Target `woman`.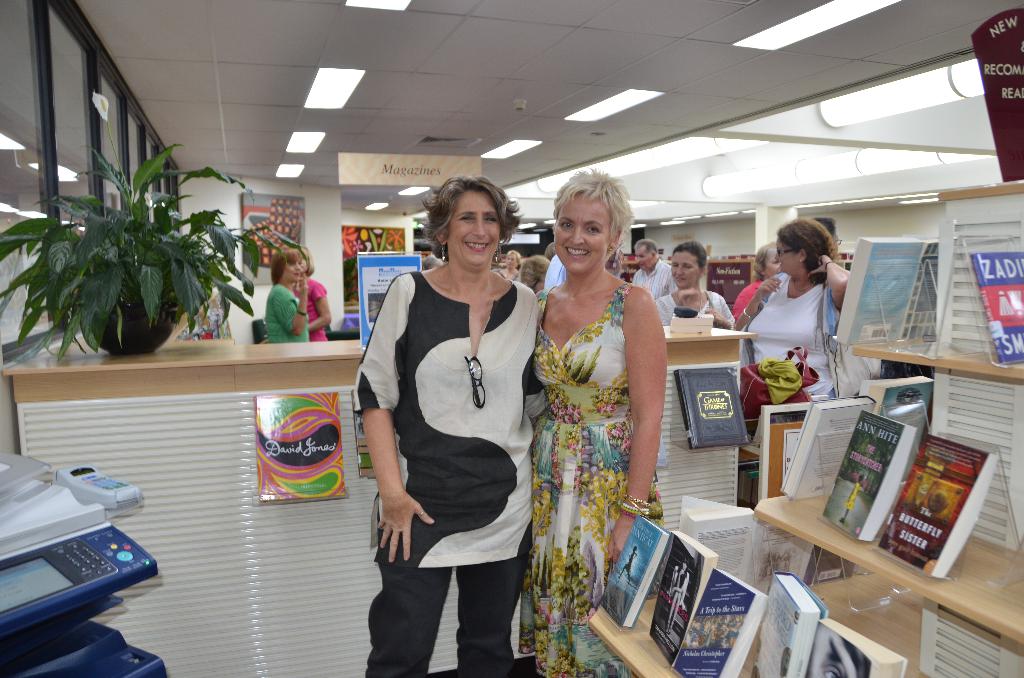
Target region: (516, 166, 666, 633).
